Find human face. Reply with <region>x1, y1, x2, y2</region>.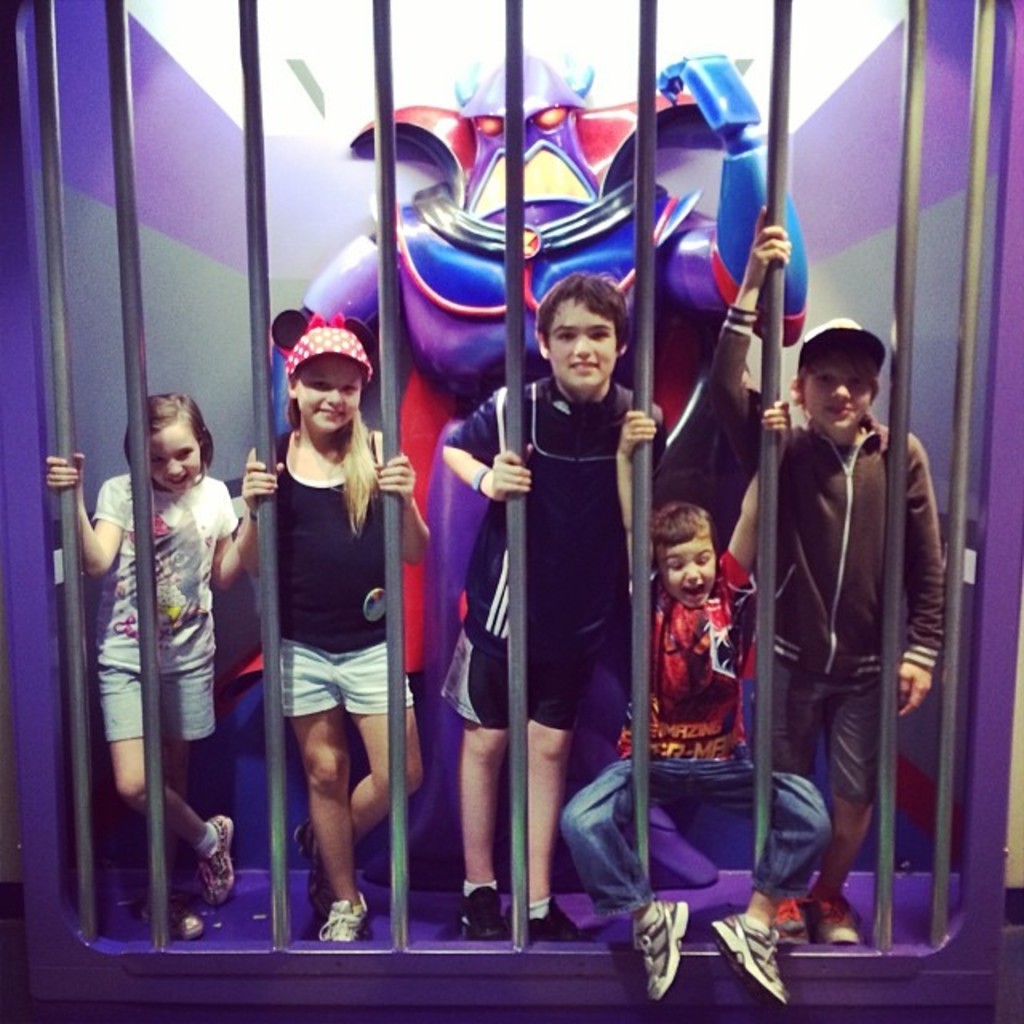
<region>141, 422, 202, 494</region>.
